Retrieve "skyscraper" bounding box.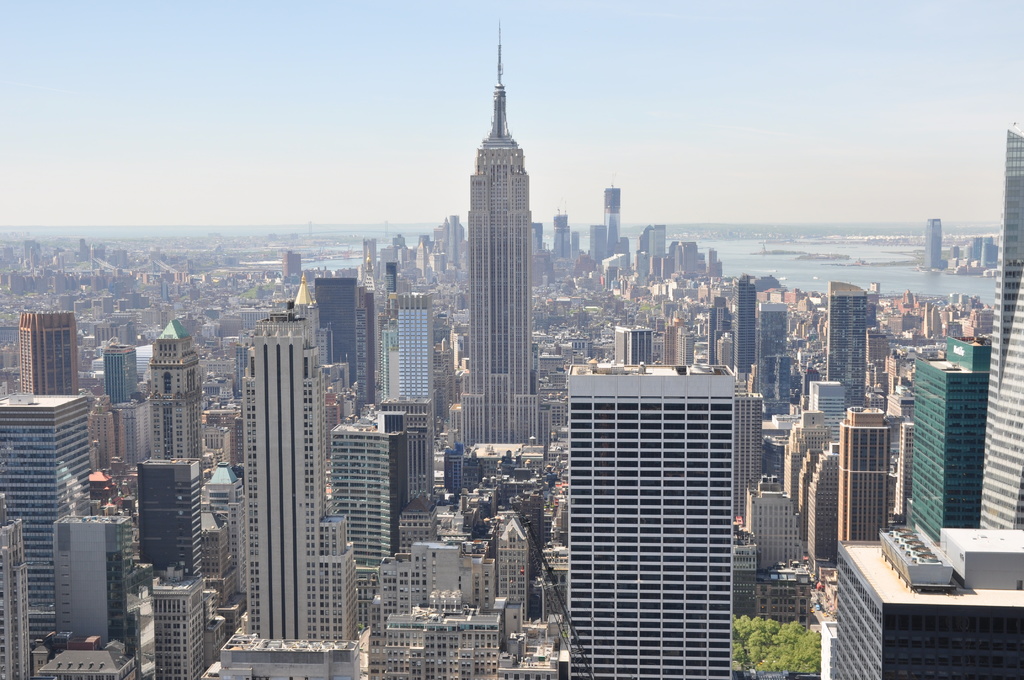
Bounding box: crop(144, 316, 200, 466).
